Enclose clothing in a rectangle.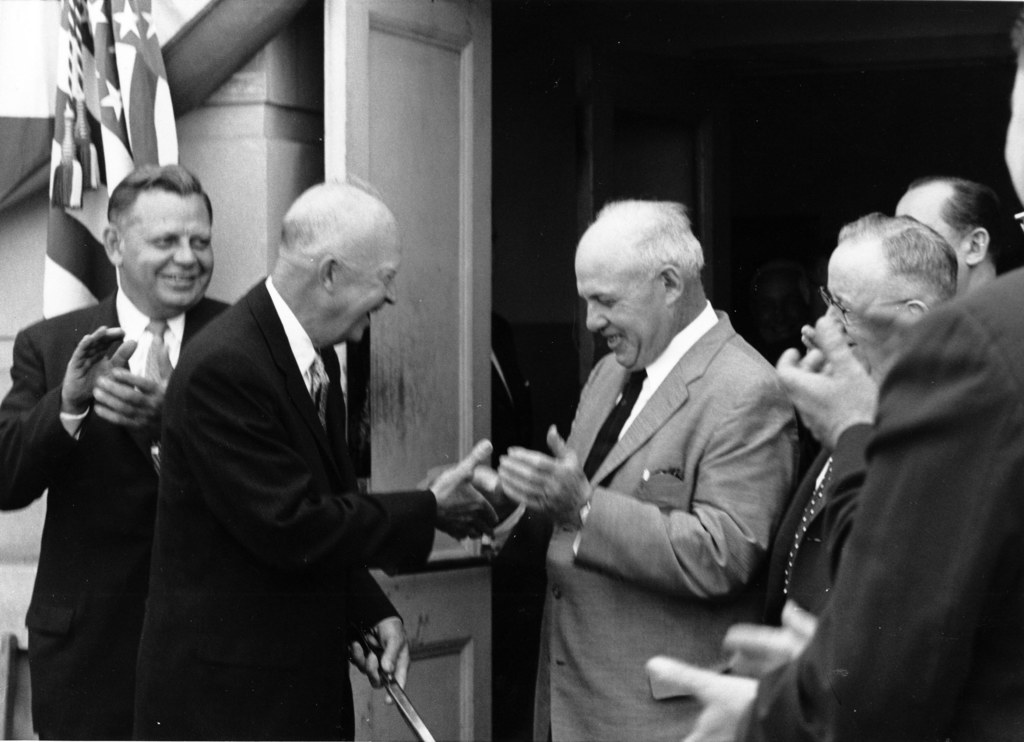
bbox(131, 255, 428, 741).
